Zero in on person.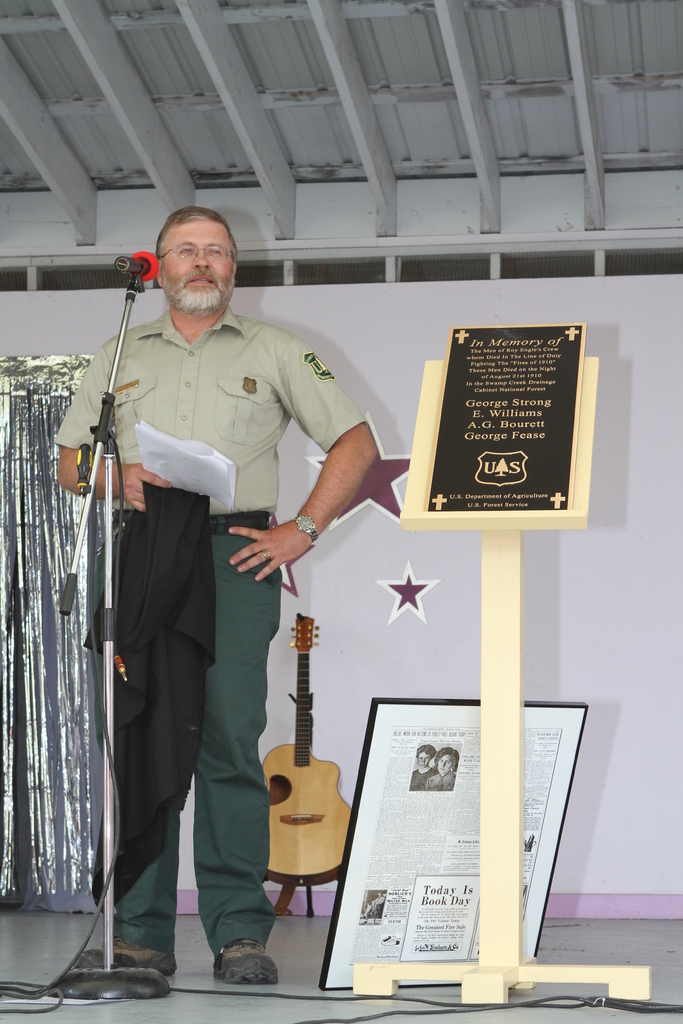
Zeroed in: detection(55, 204, 384, 988).
